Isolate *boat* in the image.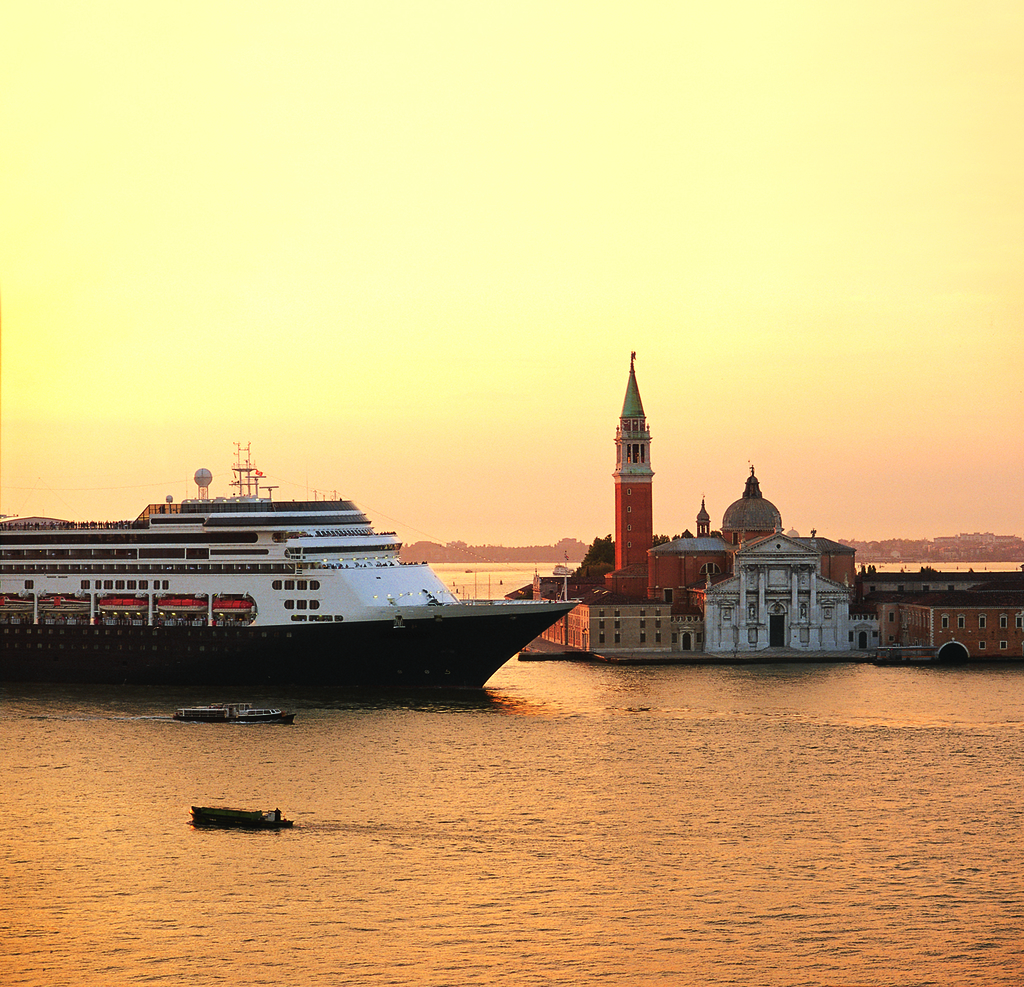
Isolated region: crop(177, 698, 297, 723).
